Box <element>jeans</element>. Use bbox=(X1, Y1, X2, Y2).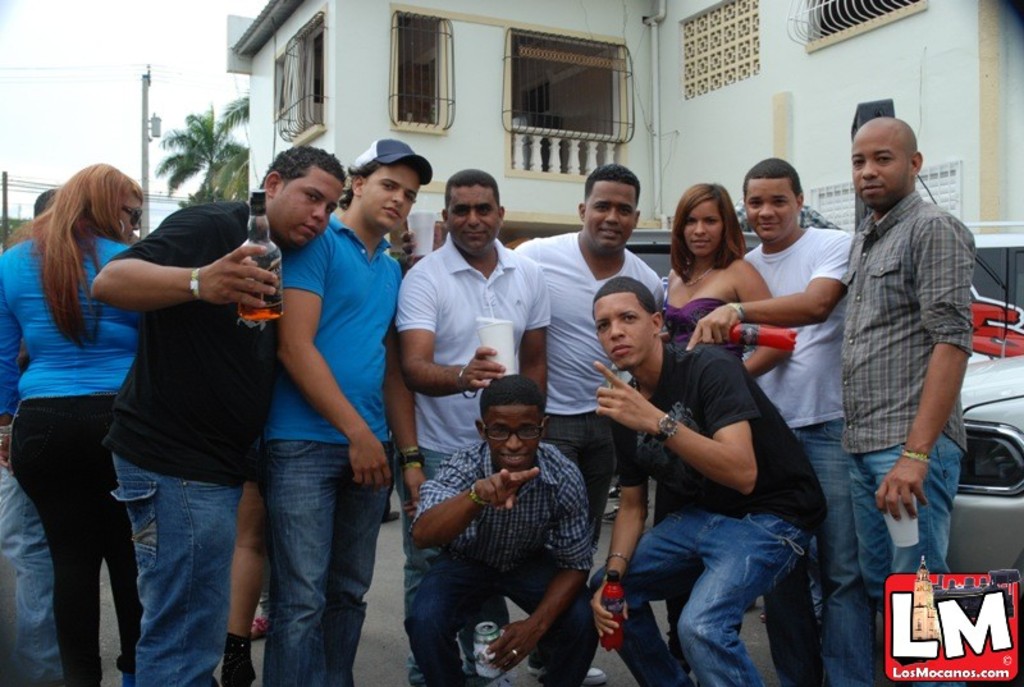
bbox=(110, 450, 244, 686).
